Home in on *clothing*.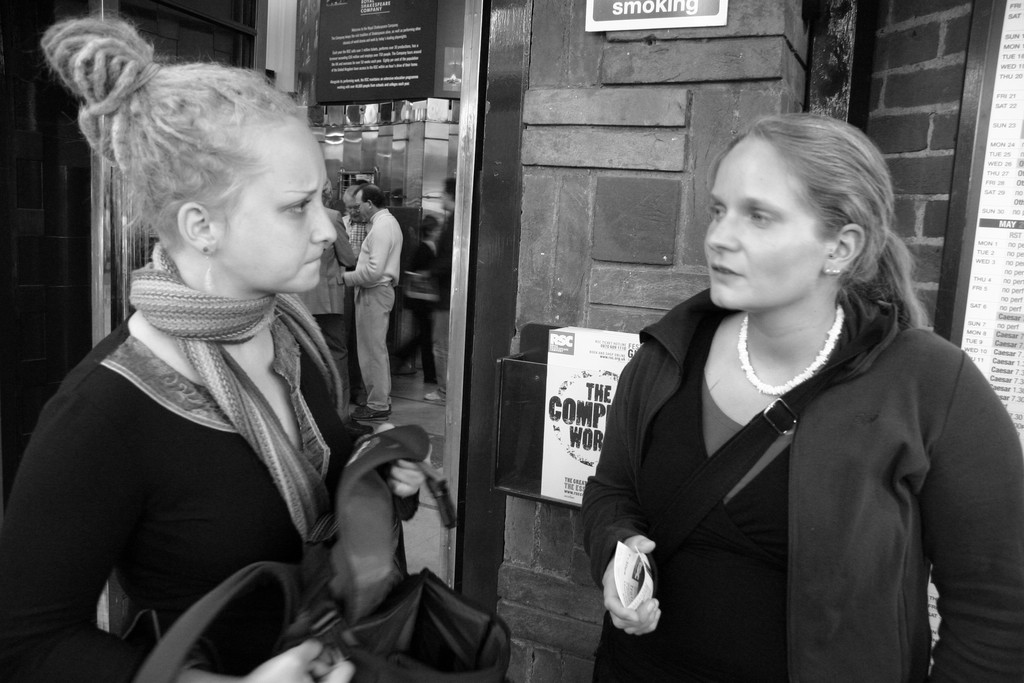
Homed in at <region>0, 242, 367, 682</region>.
